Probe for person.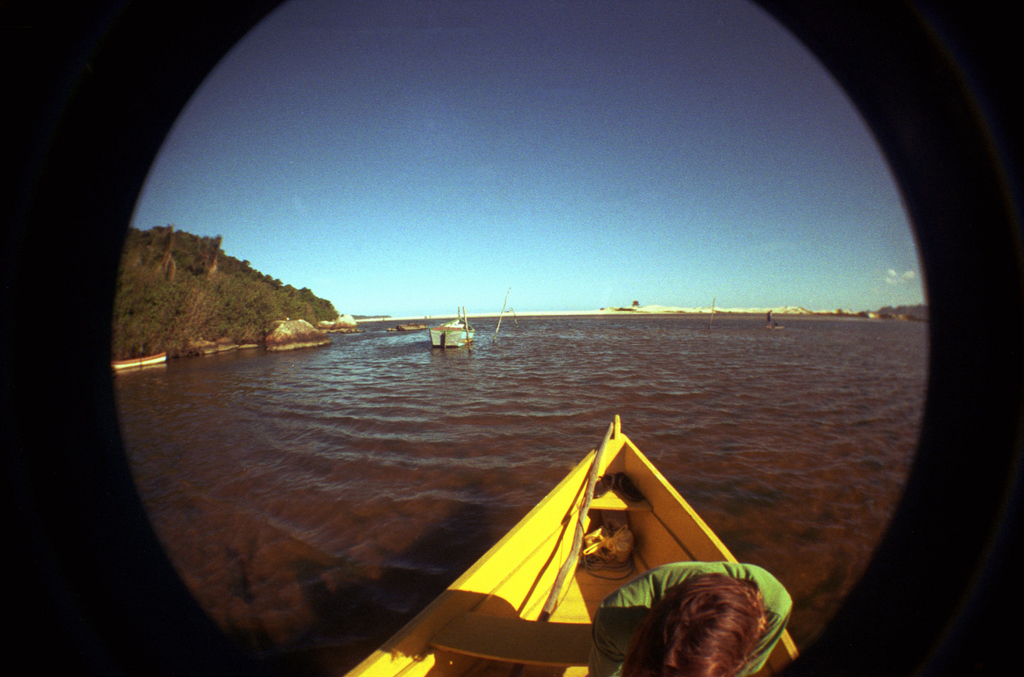
Probe result: left=610, top=546, right=790, bottom=676.
